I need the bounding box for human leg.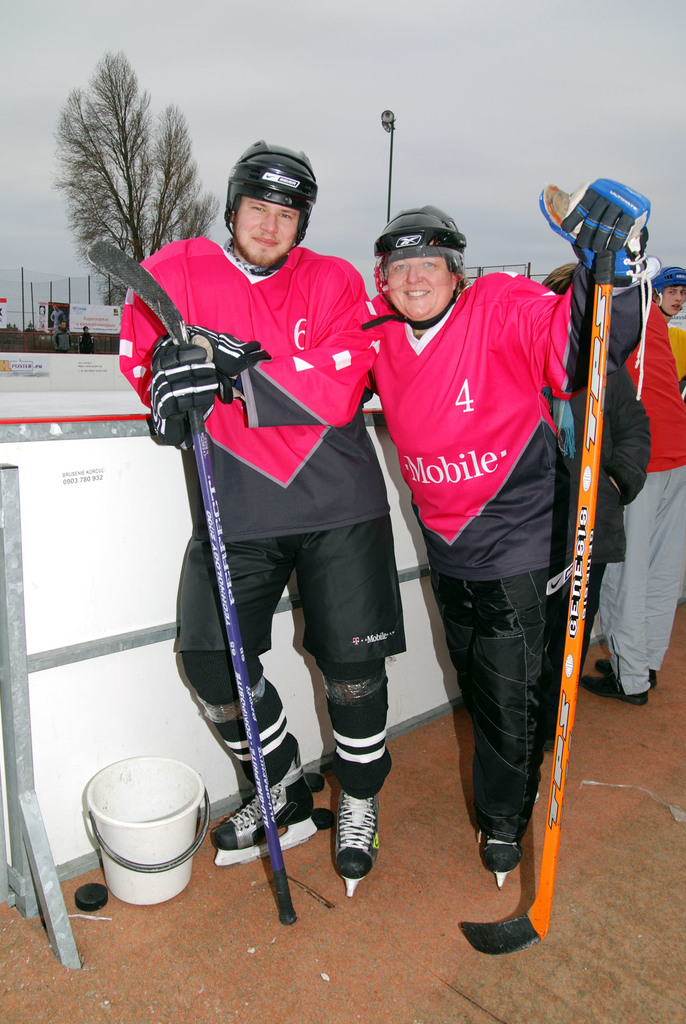
Here it is: bbox=(317, 510, 394, 895).
